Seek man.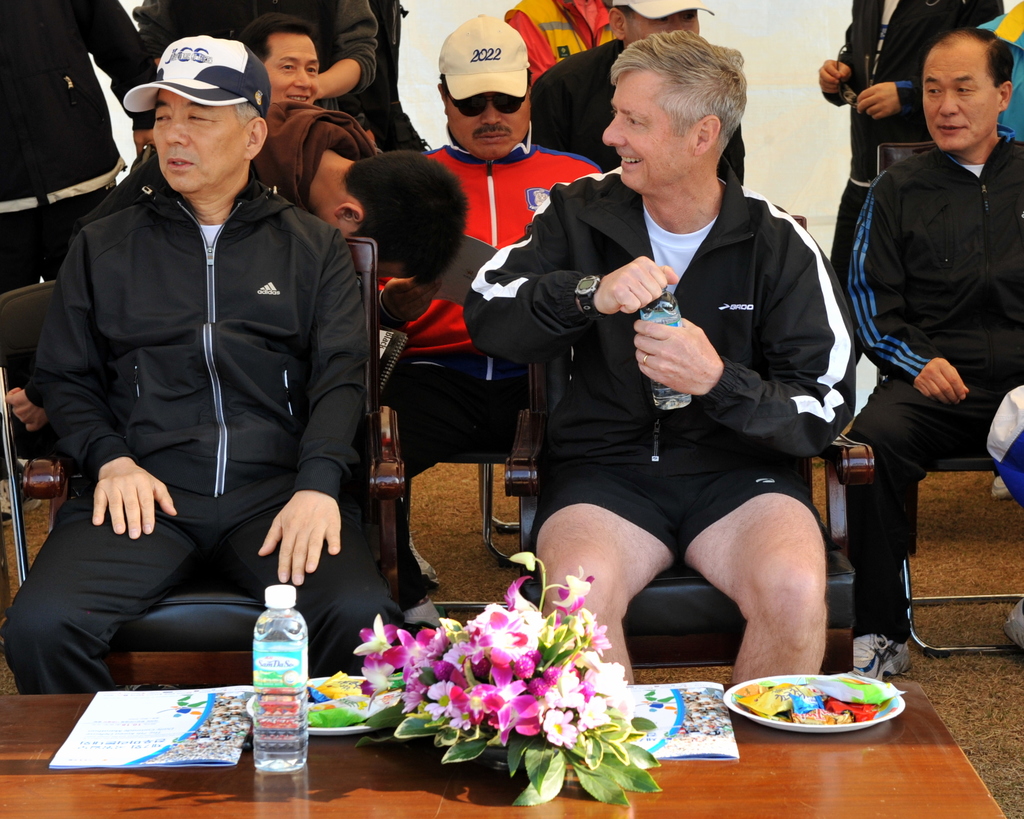
{"left": 378, "top": 7, "right": 607, "bottom": 600}.
